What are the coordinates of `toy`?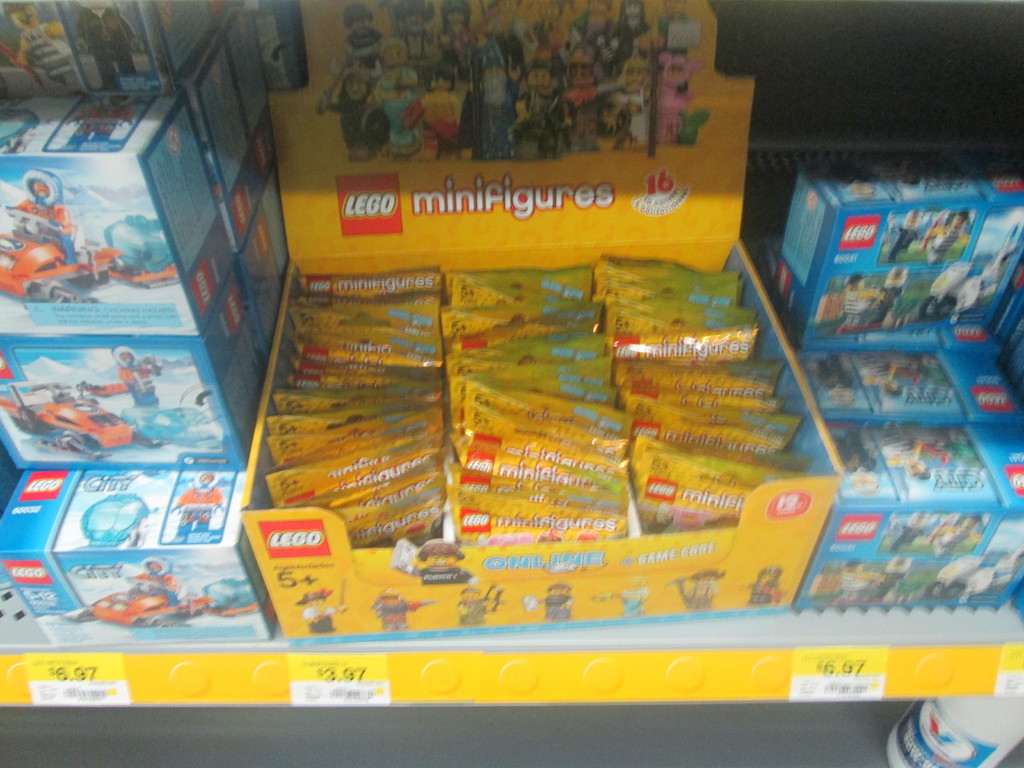
(left=391, top=537, right=472, bottom=587).
